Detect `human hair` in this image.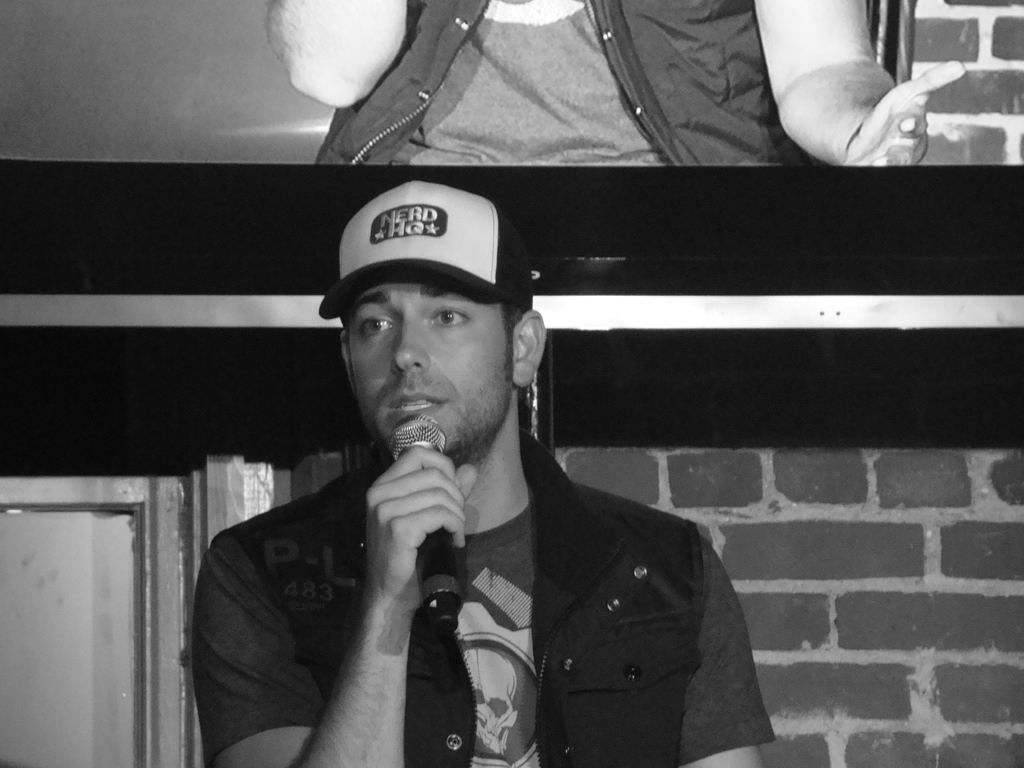
Detection: rect(339, 307, 530, 376).
